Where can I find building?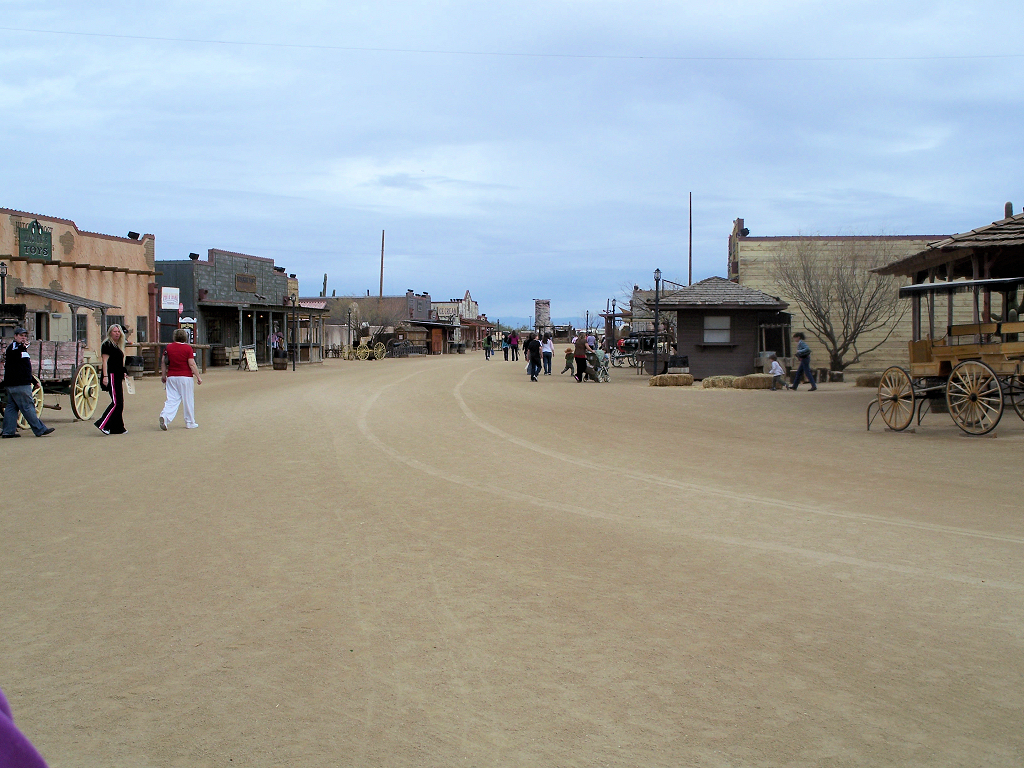
You can find it at Rect(729, 219, 1023, 378).
